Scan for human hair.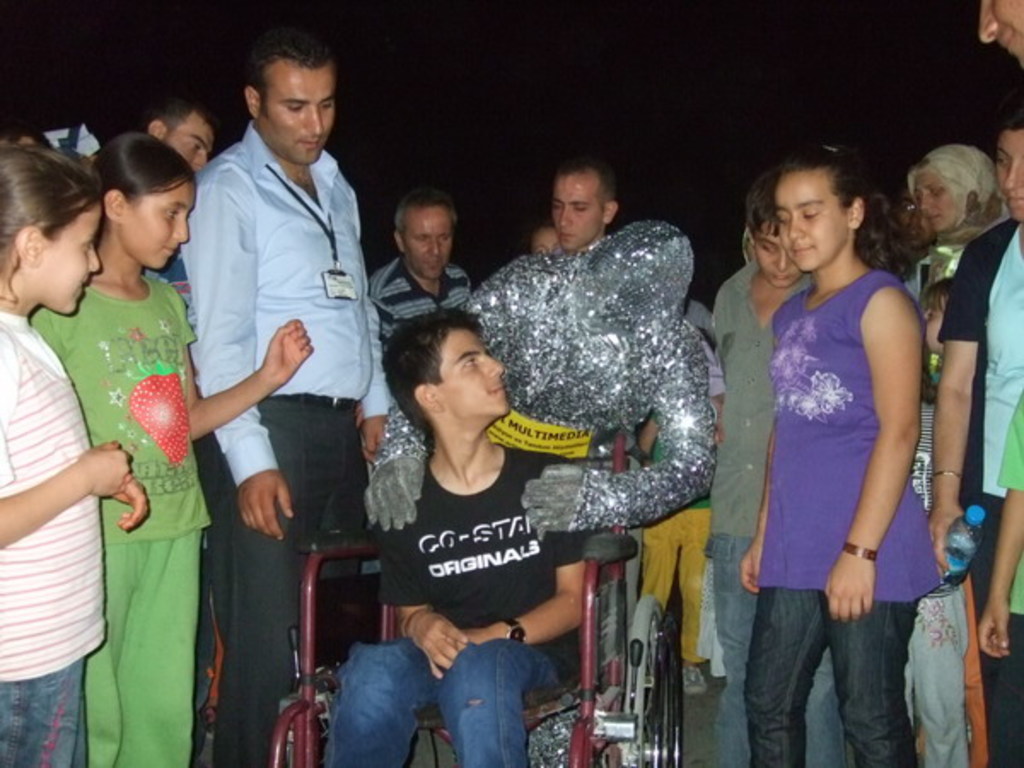
Scan result: 746 171 783 239.
